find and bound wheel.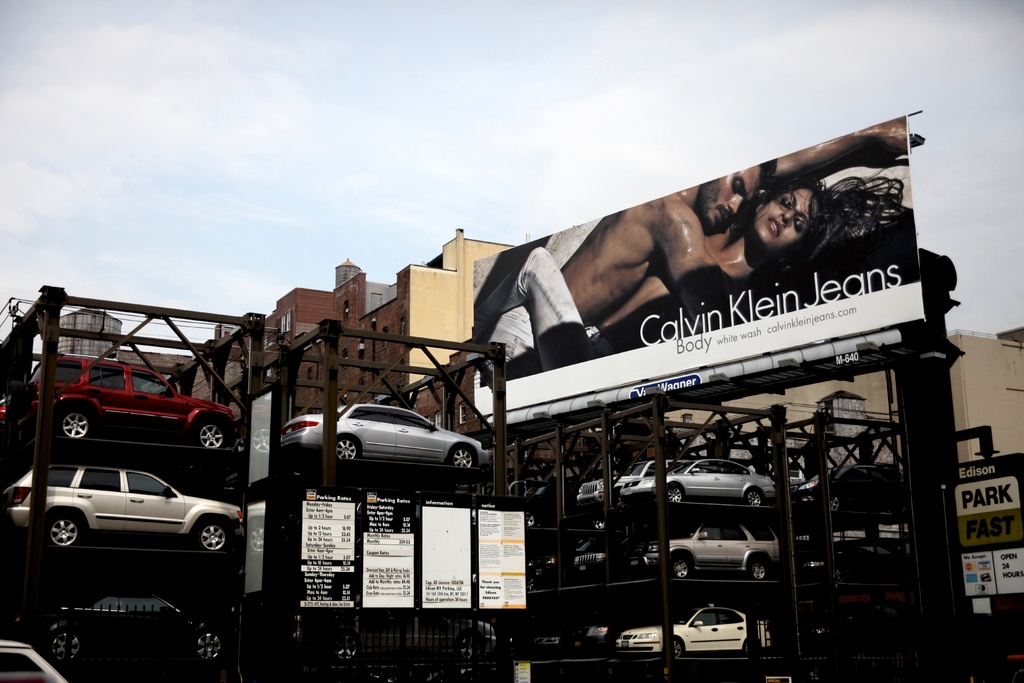
Bound: [x1=668, y1=488, x2=681, y2=504].
